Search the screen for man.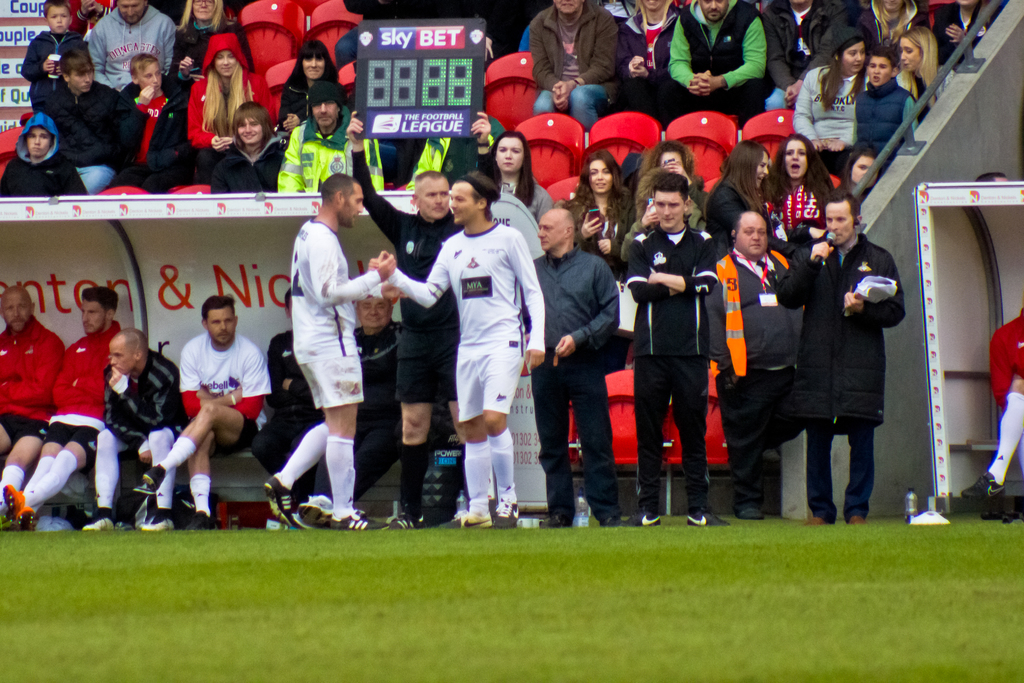
Found at <region>271, 83, 356, 195</region>.
